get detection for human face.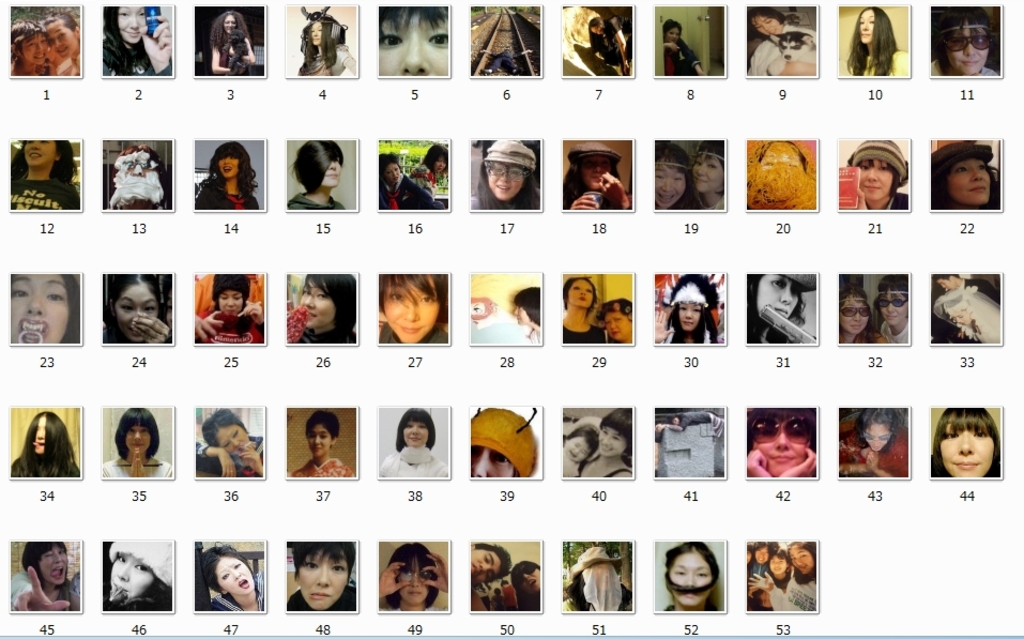
Detection: crop(55, 19, 75, 51).
